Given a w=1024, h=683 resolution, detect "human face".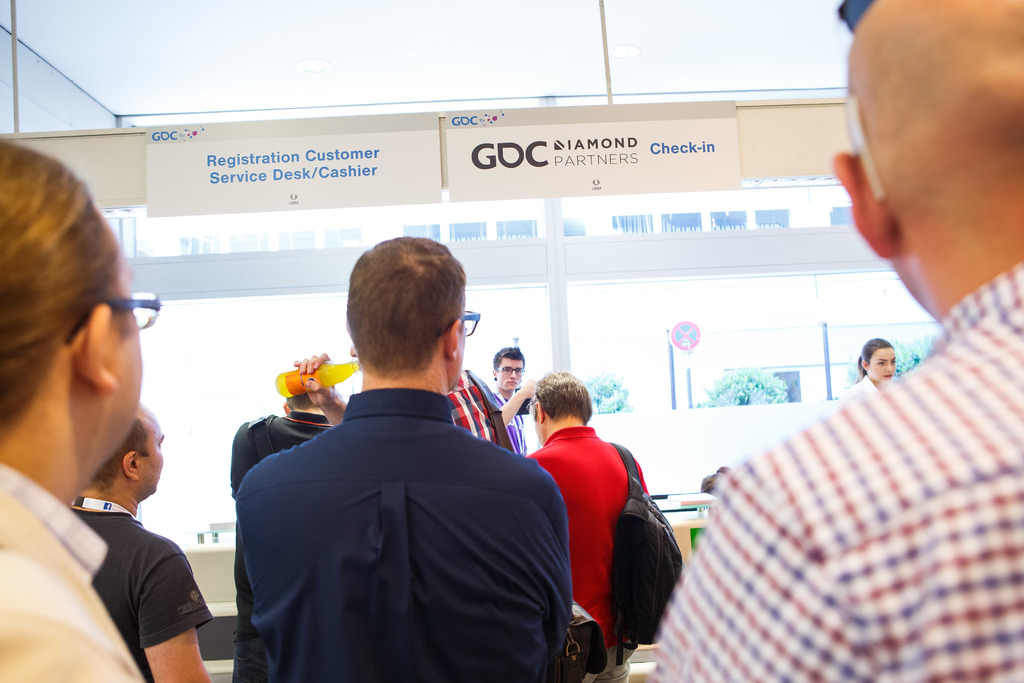
detection(348, 336, 357, 359).
